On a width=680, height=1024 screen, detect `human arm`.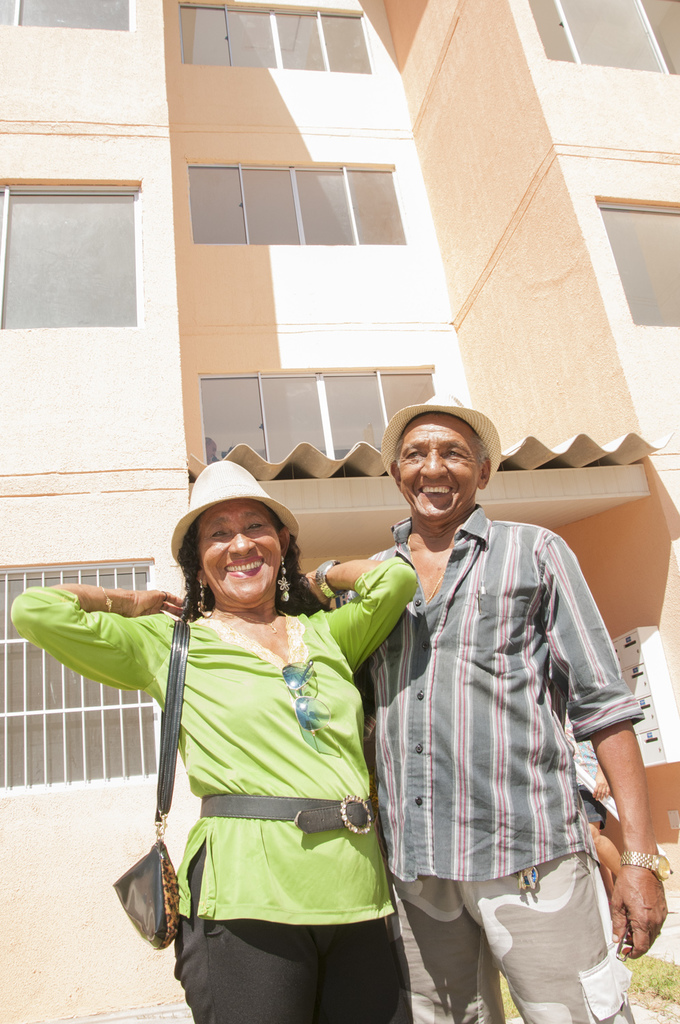
[x1=298, y1=561, x2=417, y2=666].
